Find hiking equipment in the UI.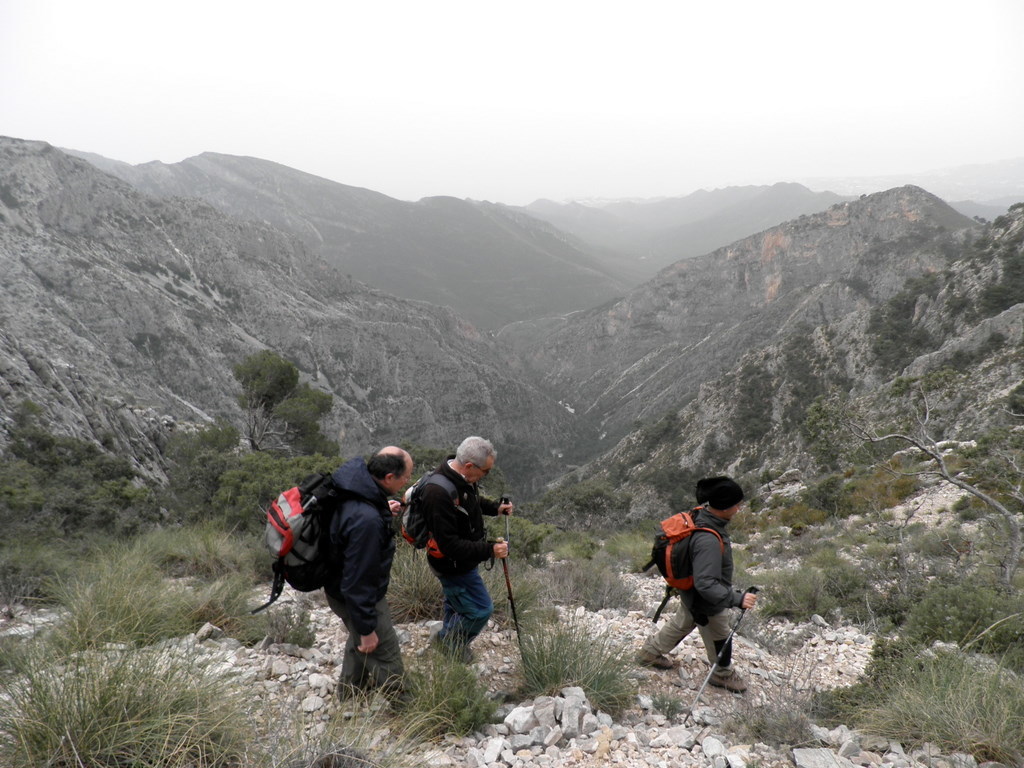
UI element at crop(624, 646, 678, 672).
